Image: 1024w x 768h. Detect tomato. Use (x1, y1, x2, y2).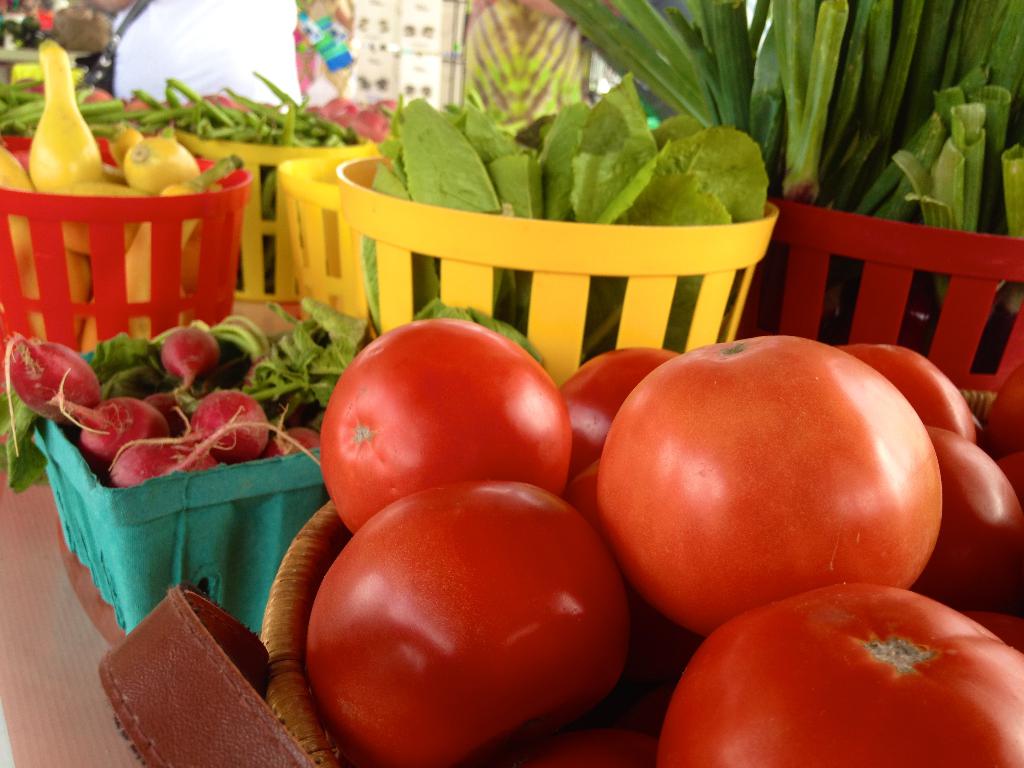
(321, 315, 573, 537).
